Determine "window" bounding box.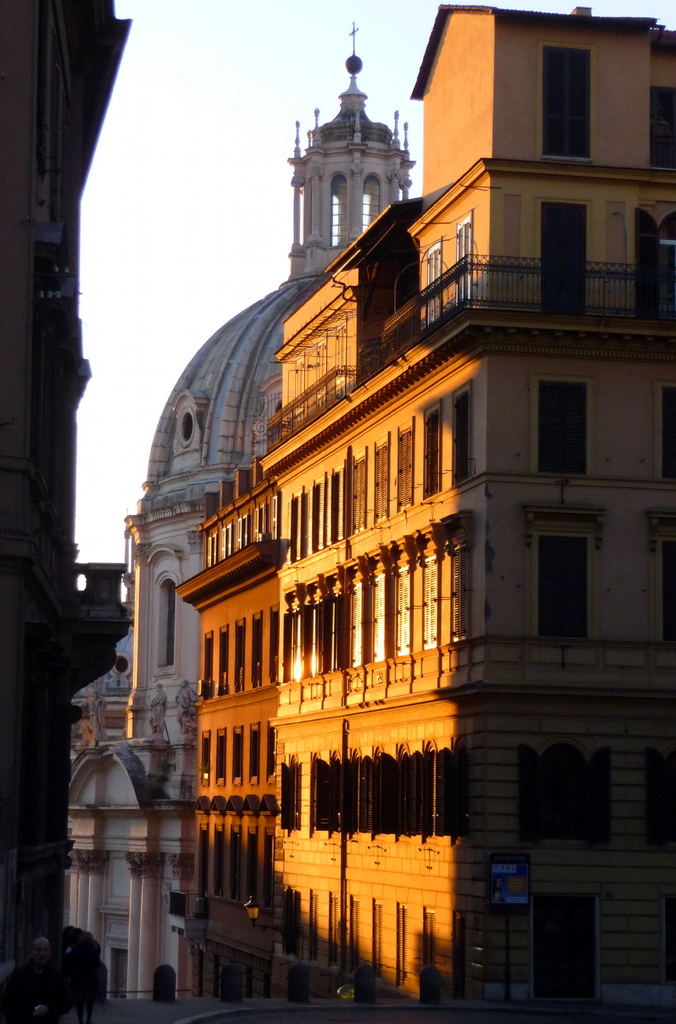
Determined: (left=426, top=239, right=451, bottom=317).
